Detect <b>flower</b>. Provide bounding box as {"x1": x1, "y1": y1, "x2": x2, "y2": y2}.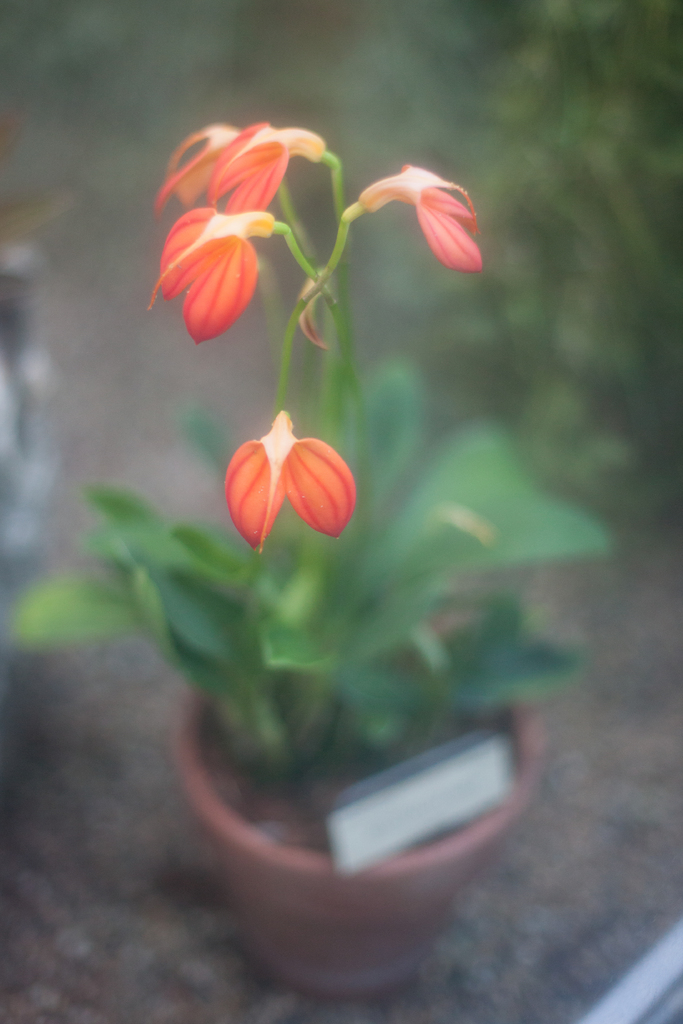
{"x1": 223, "y1": 412, "x2": 349, "y2": 552}.
